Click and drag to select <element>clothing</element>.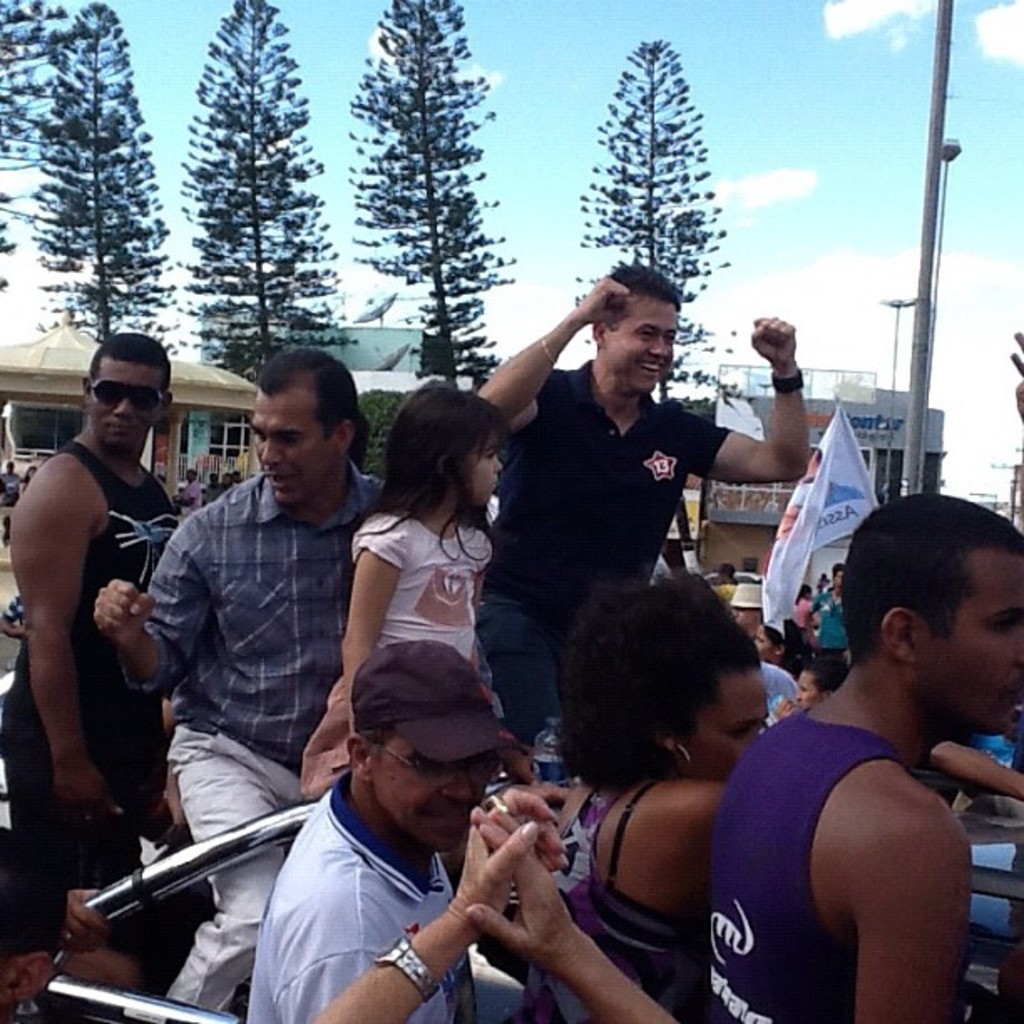
Selection: 706:699:910:1022.
